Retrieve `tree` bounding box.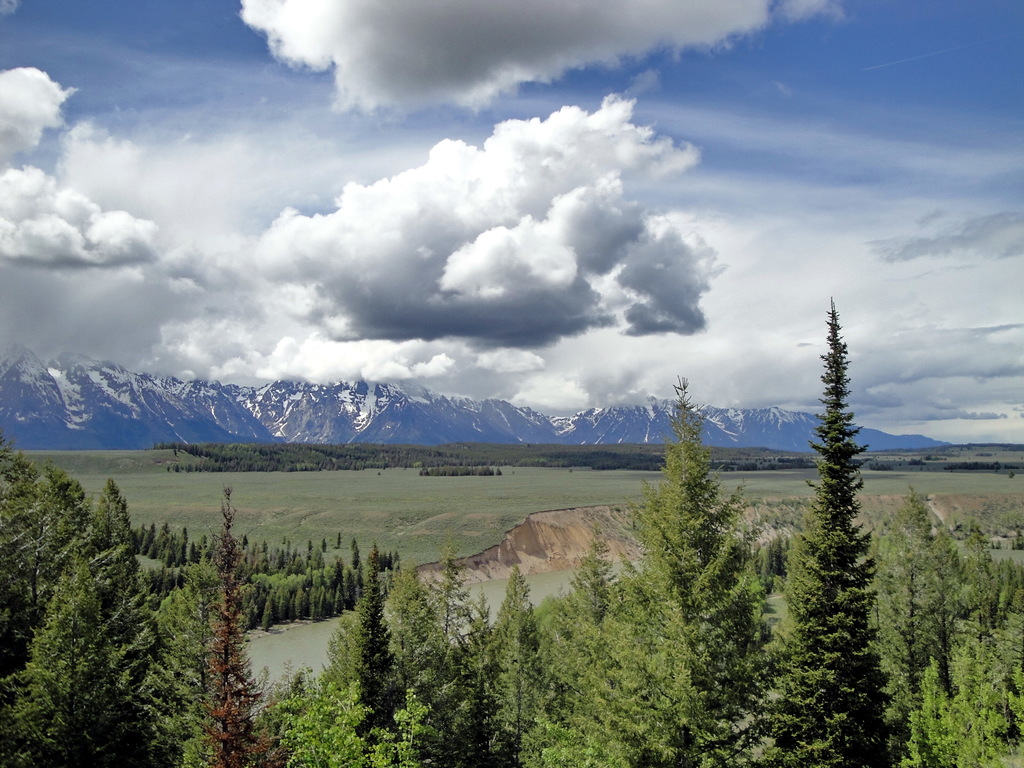
Bounding box: region(380, 575, 472, 767).
